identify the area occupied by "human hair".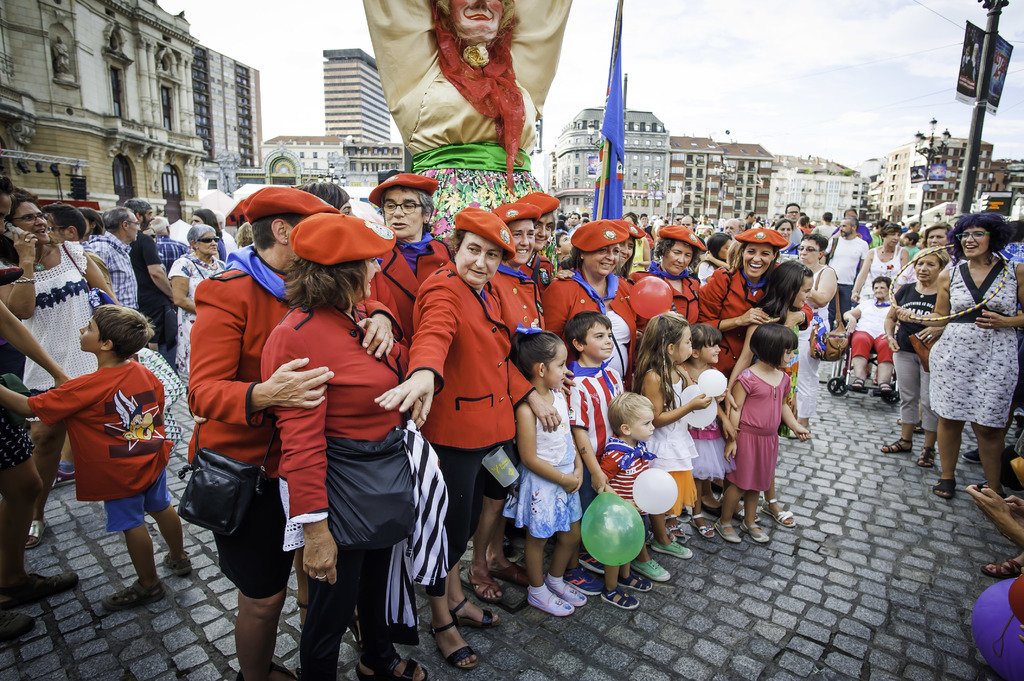
Area: bbox=(41, 205, 86, 243).
